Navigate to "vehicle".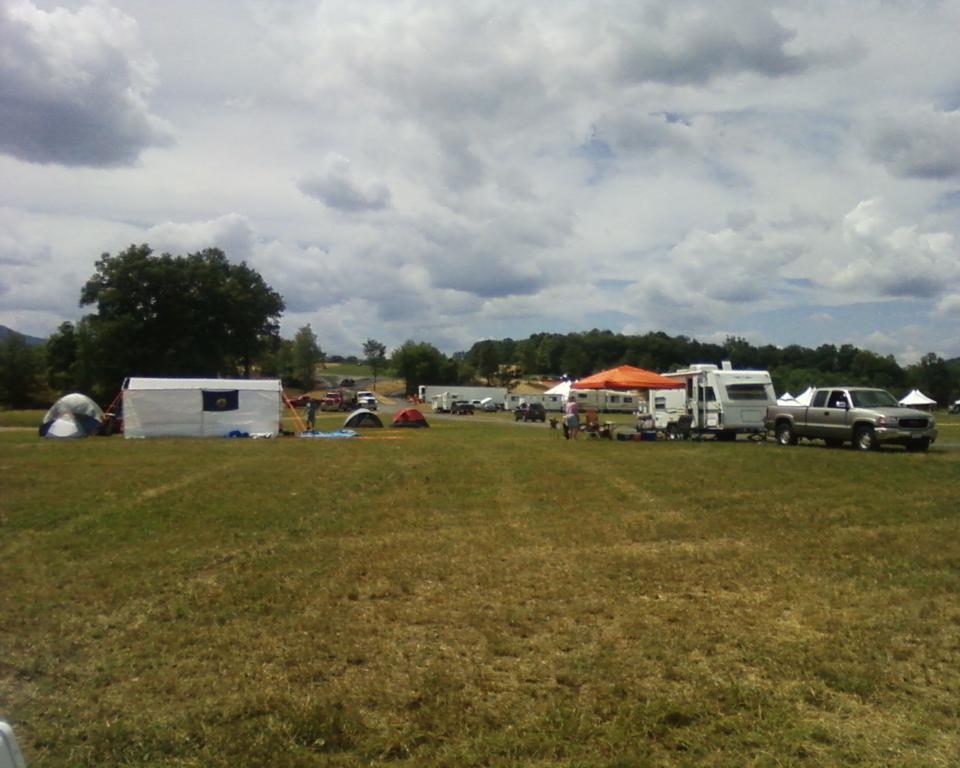
Navigation target: region(637, 366, 773, 434).
